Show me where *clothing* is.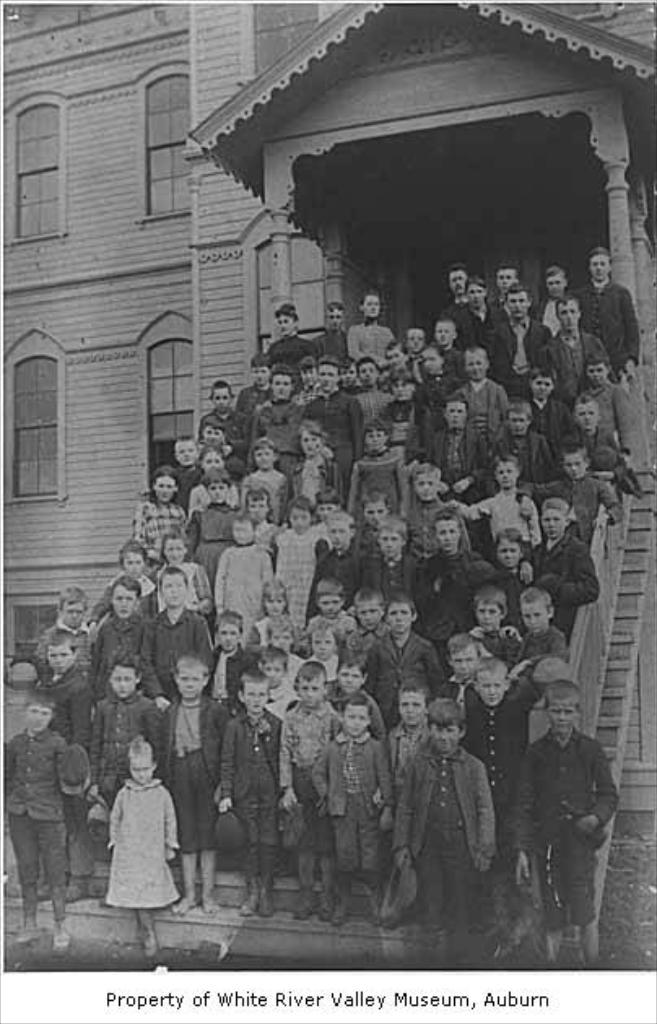
*clothing* is at <bbox>530, 393, 572, 449</bbox>.
